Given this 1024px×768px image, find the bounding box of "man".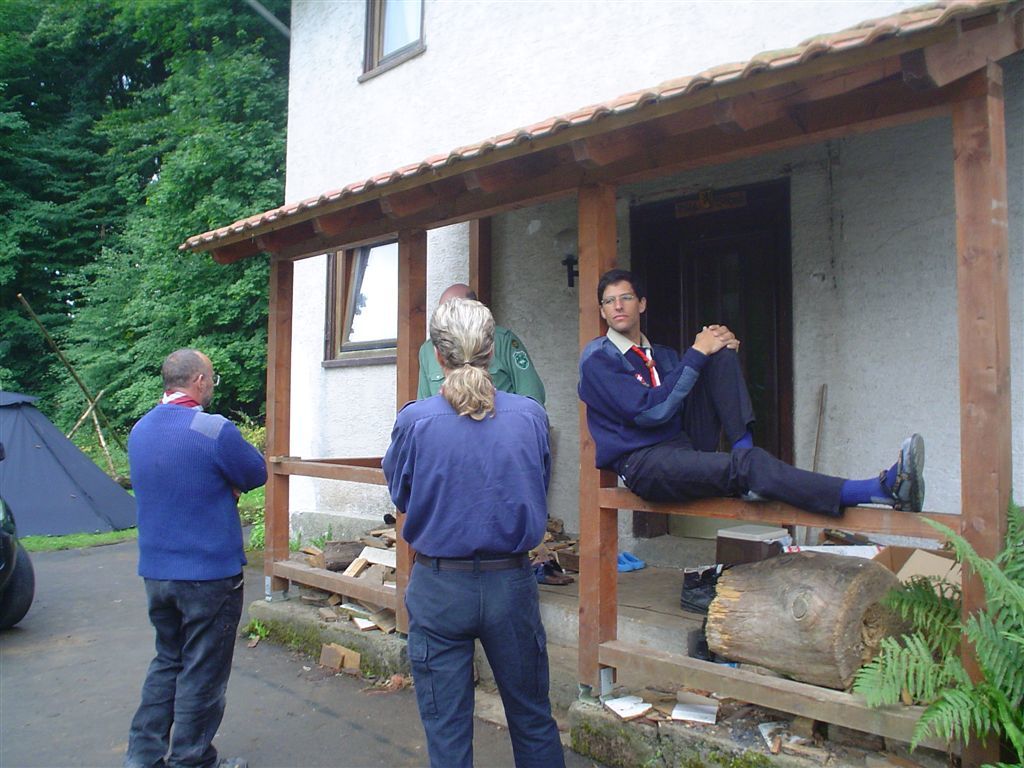
[x1=115, y1=343, x2=270, y2=747].
